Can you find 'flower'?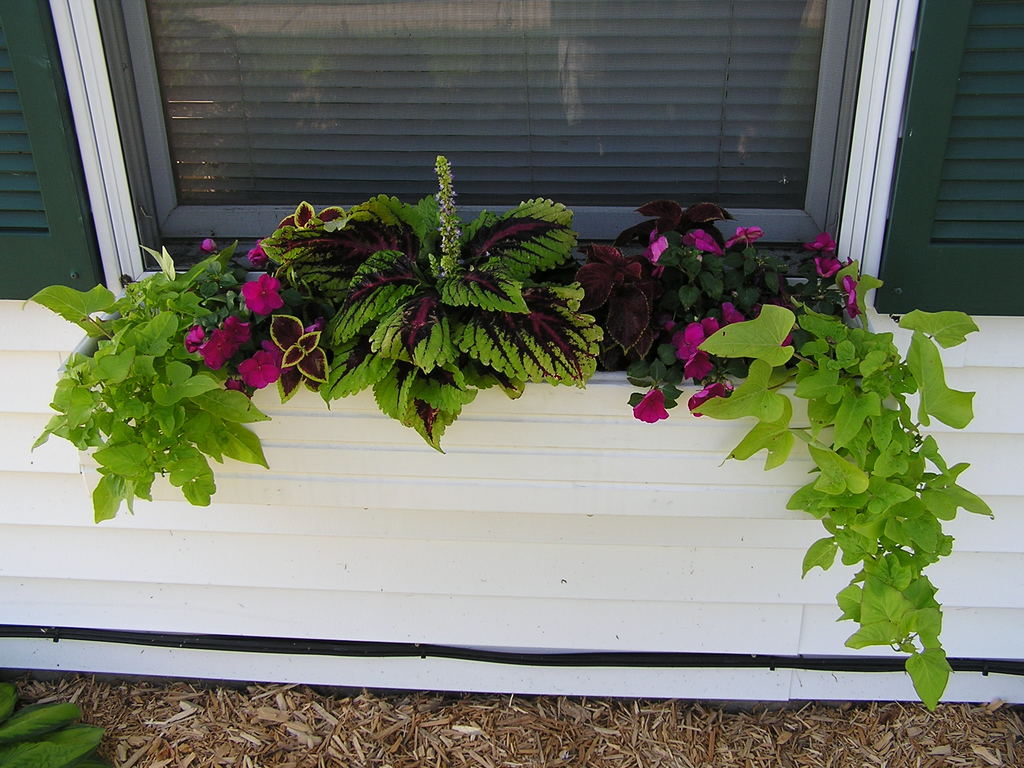
Yes, bounding box: bbox=(682, 378, 726, 417).
